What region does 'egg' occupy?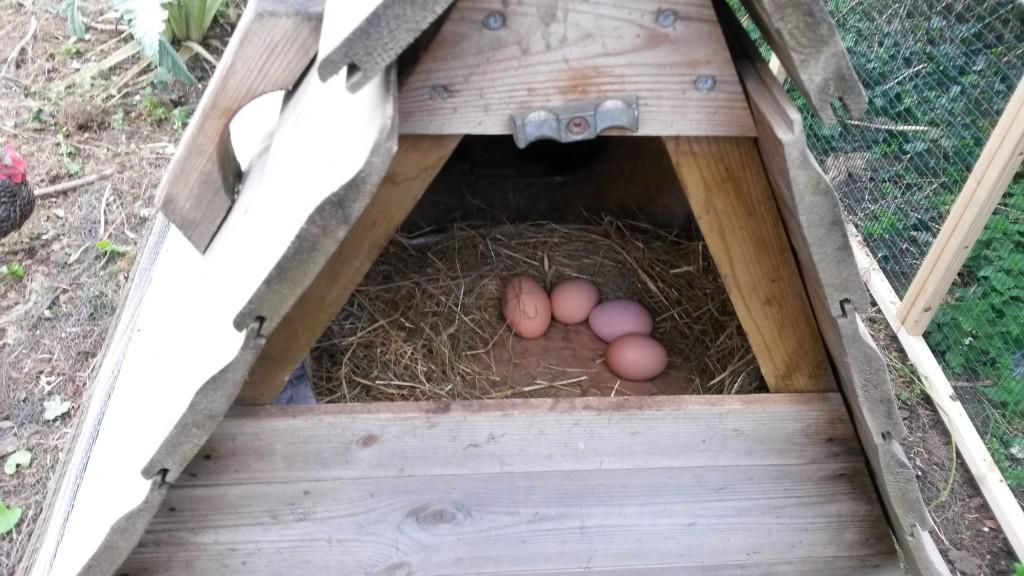
501,272,670,378.
